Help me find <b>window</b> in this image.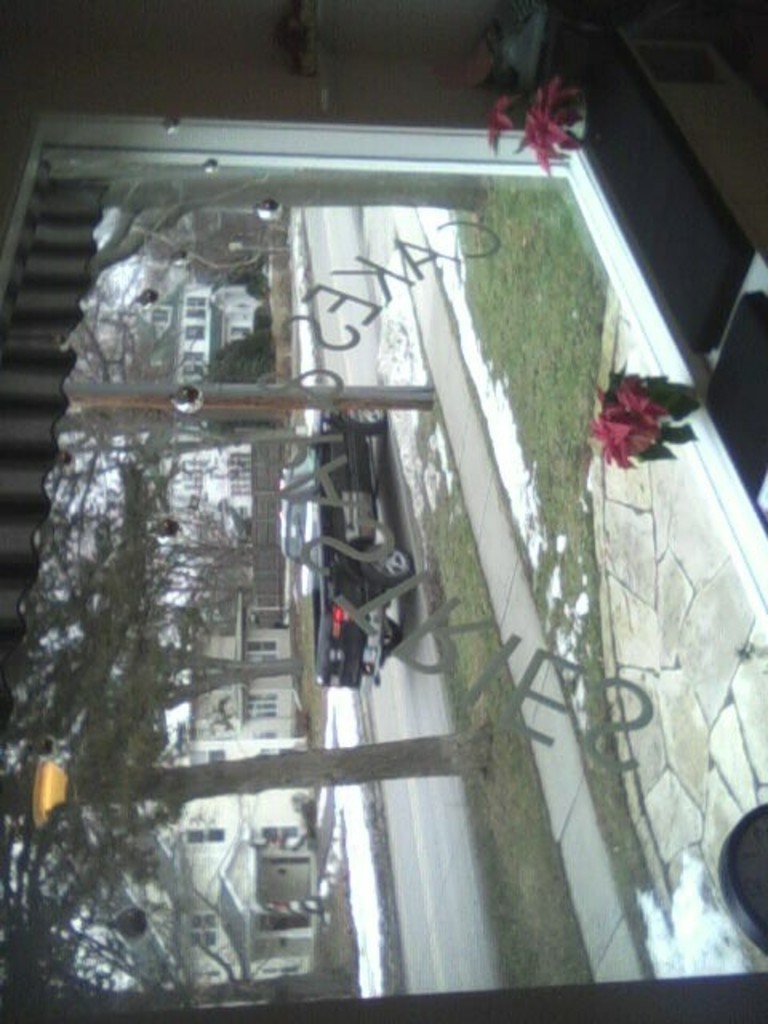
Found it: [x1=184, y1=328, x2=205, y2=346].
